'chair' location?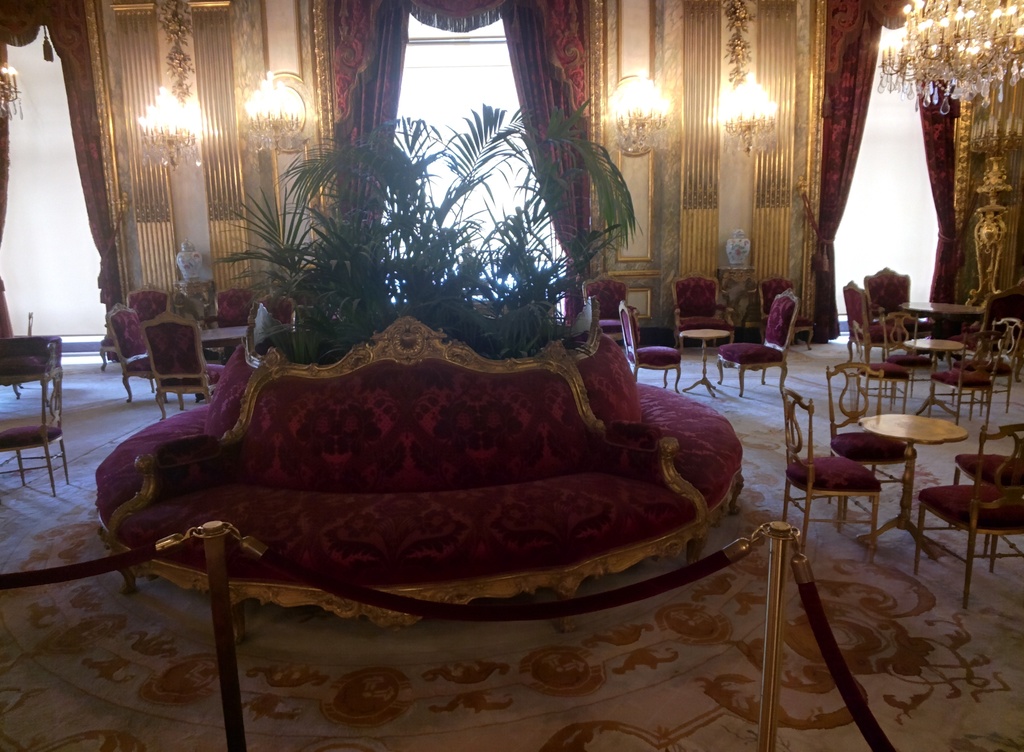
bbox=(210, 285, 262, 328)
